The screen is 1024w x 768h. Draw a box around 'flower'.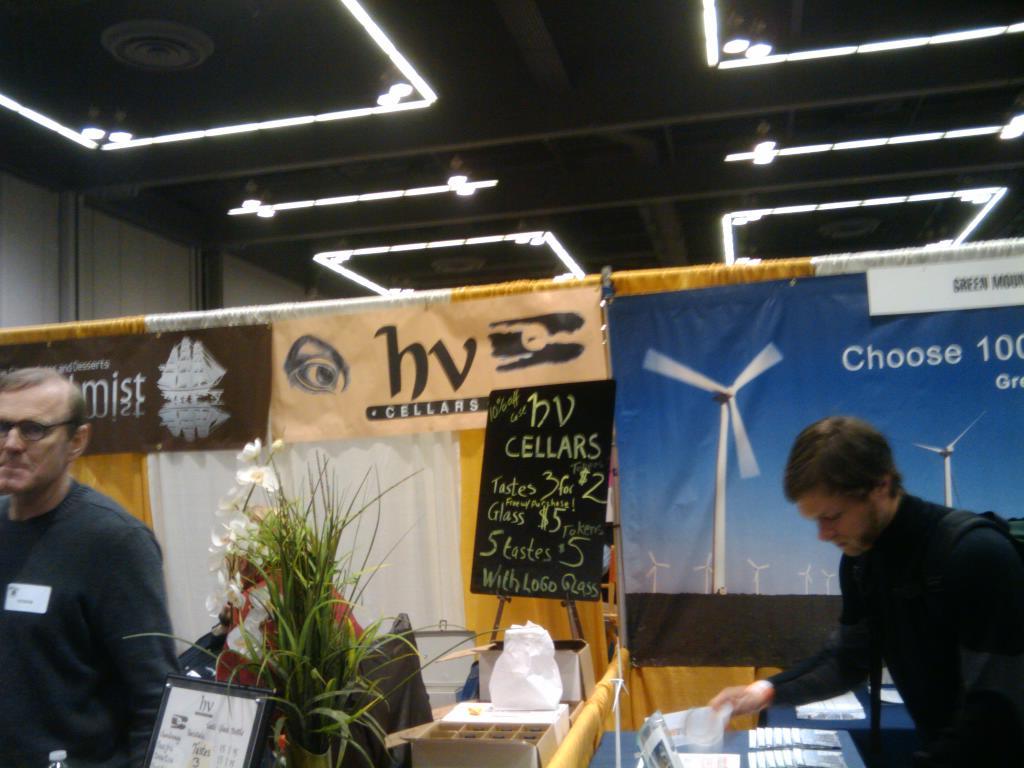
(left=213, top=503, right=264, bottom=564).
